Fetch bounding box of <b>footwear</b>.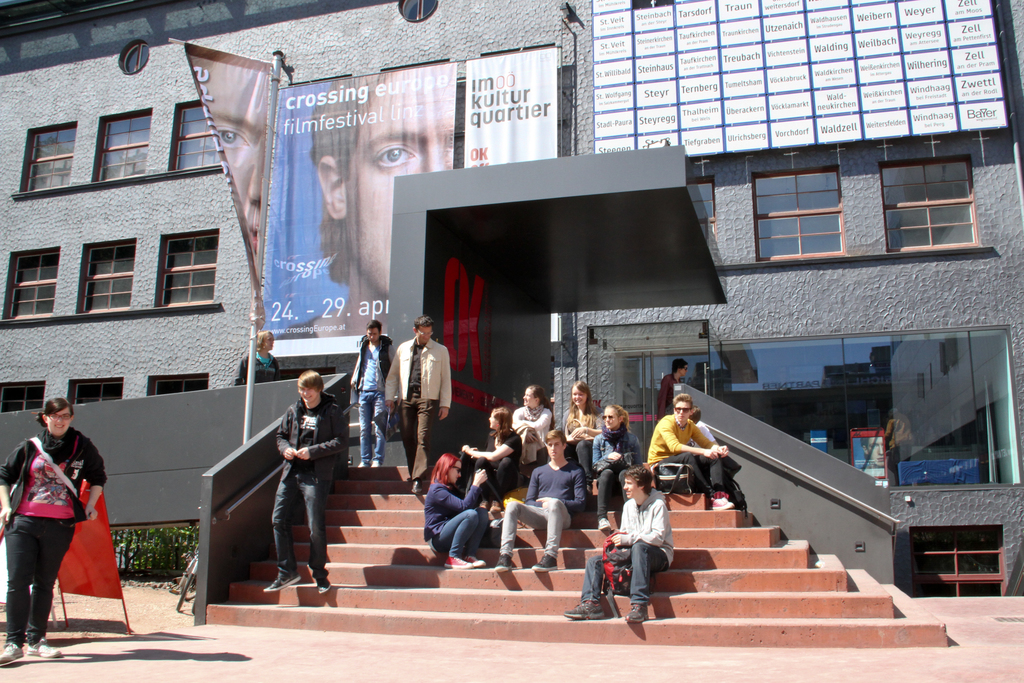
Bbox: box(532, 553, 558, 573).
